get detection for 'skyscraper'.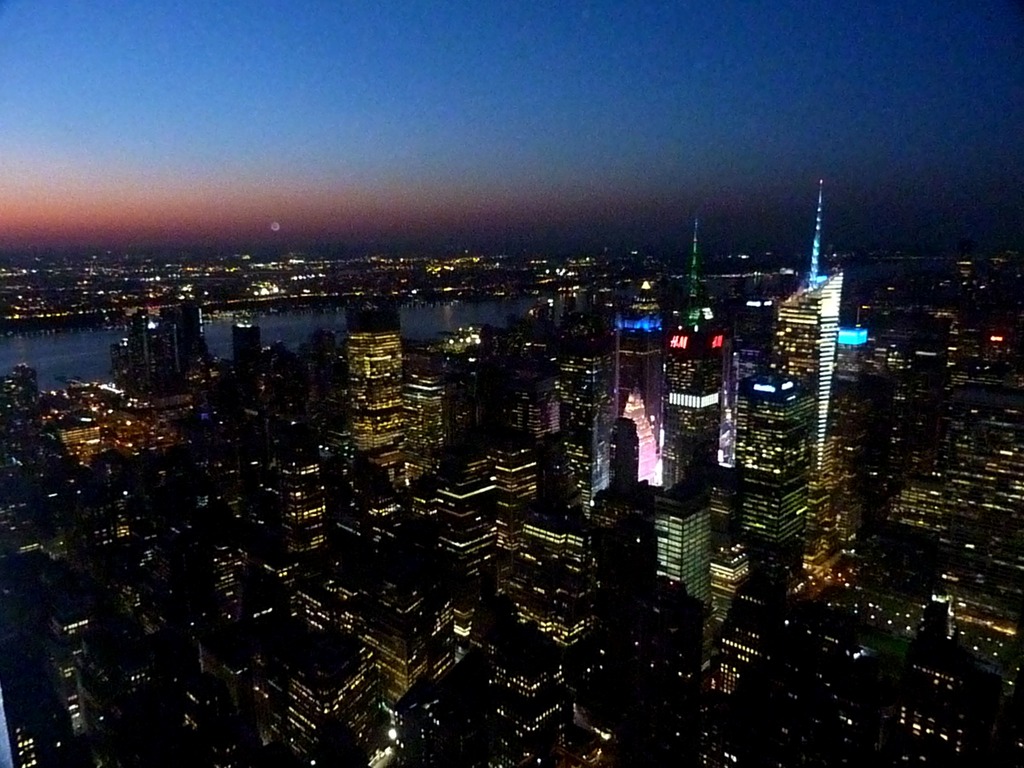
Detection: <region>652, 479, 724, 618</region>.
